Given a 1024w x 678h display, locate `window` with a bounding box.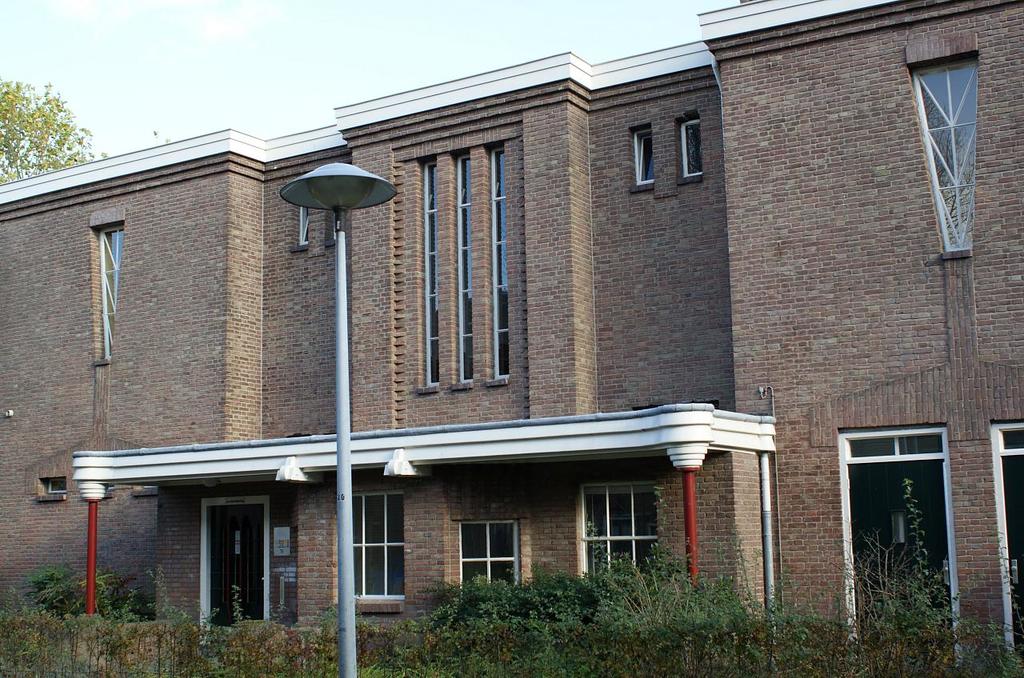
Located: bbox(454, 519, 529, 604).
